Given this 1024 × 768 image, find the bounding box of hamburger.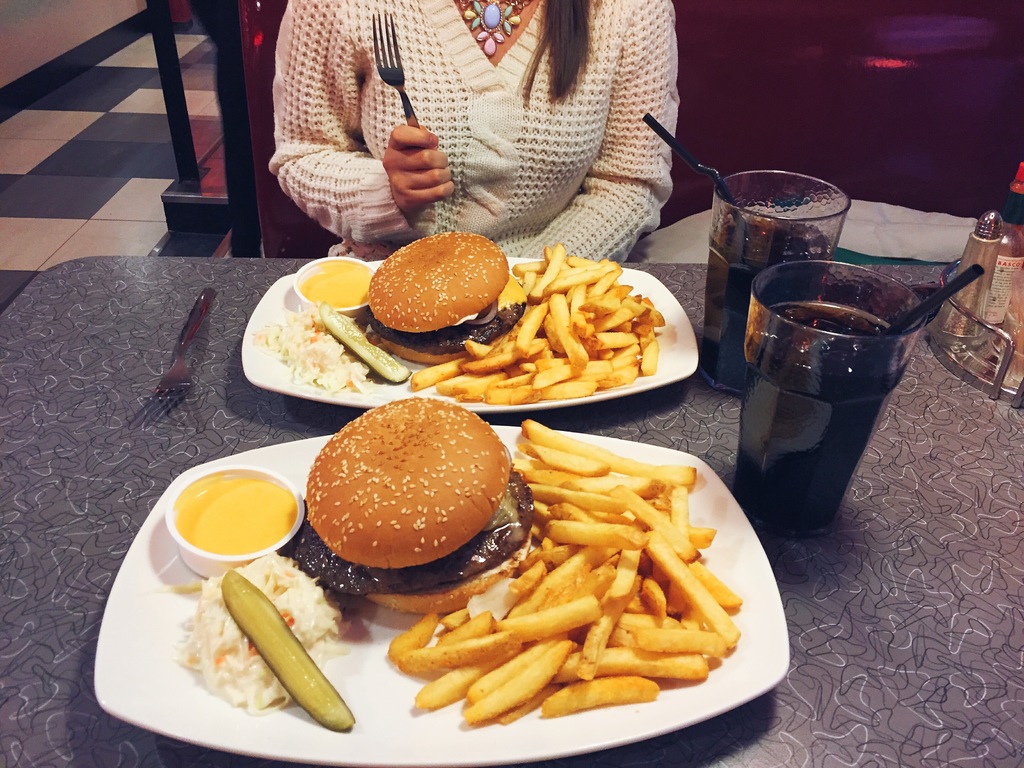
box(282, 394, 534, 619).
